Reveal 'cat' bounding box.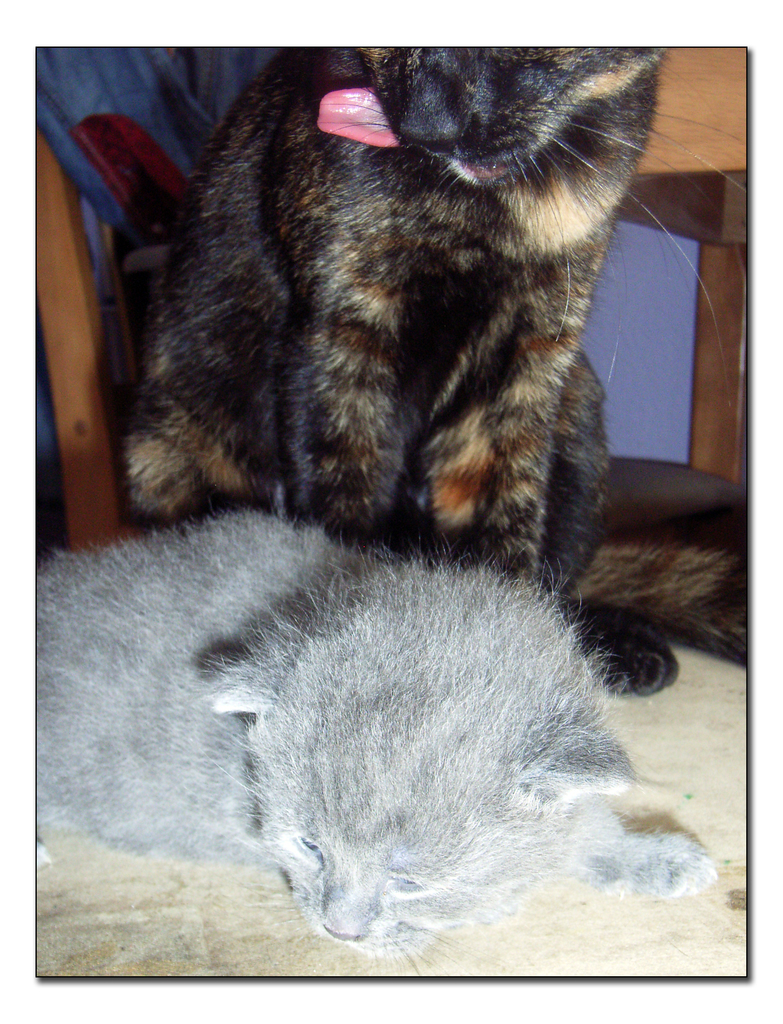
Revealed: bbox=(35, 512, 719, 967).
